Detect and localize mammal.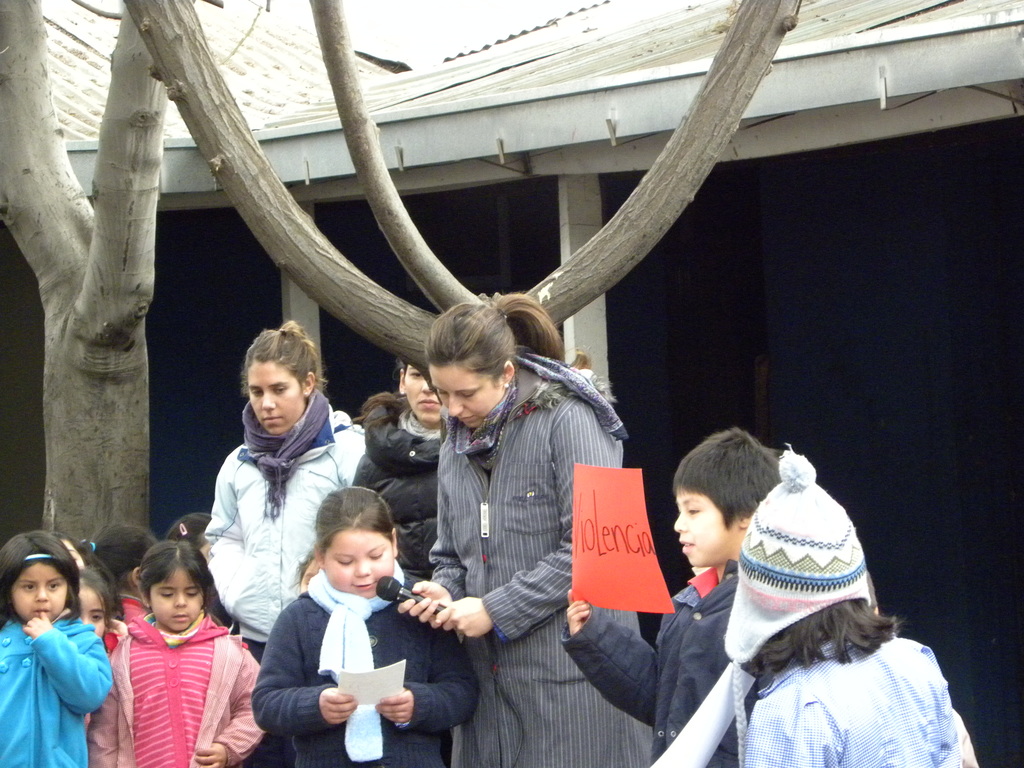
Localized at [59, 532, 92, 570].
